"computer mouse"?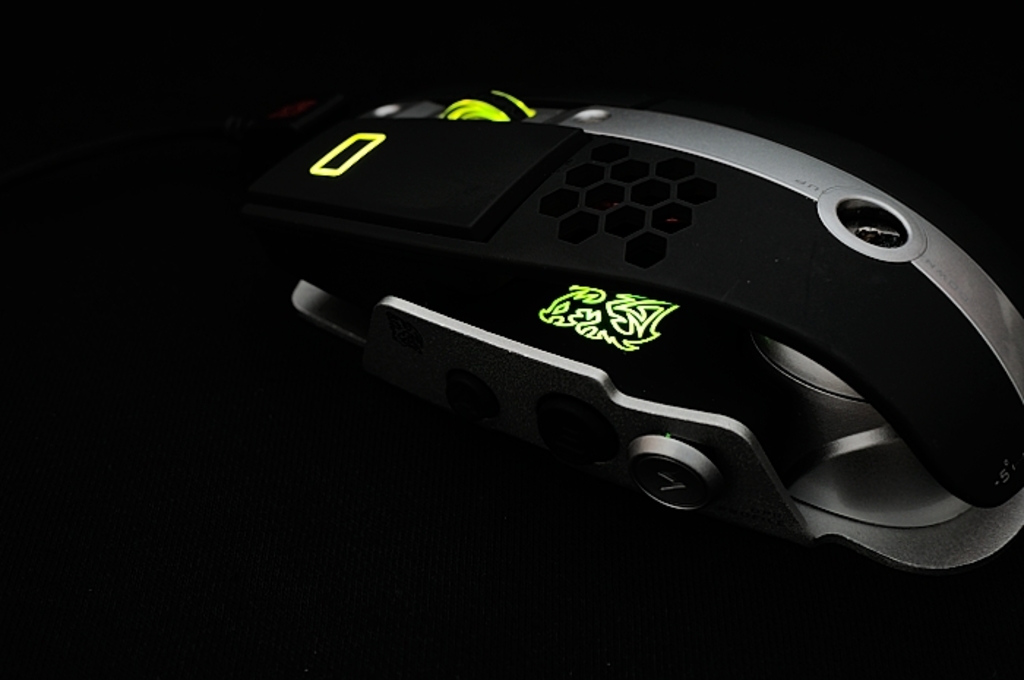
BBox(217, 85, 1023, 608)
